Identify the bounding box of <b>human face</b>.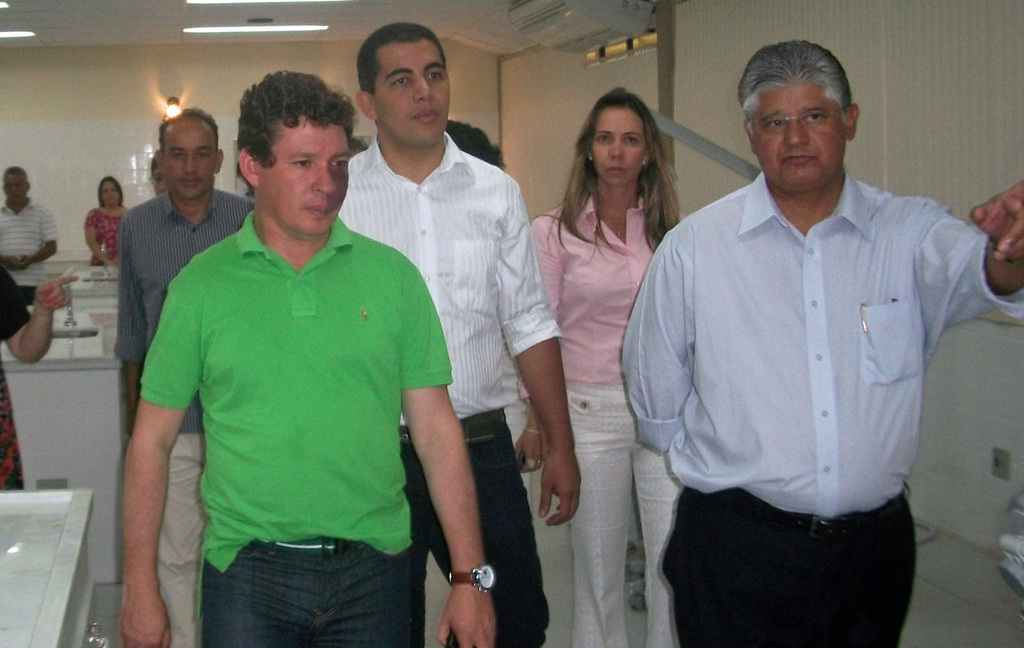
(753,79,847,185).
